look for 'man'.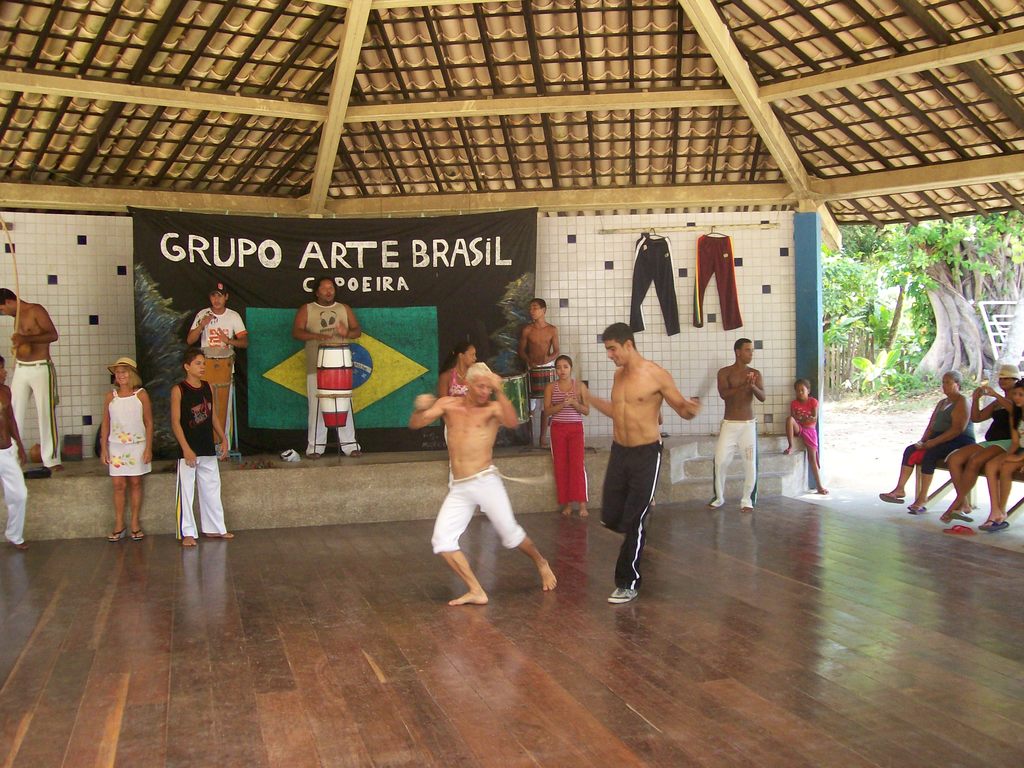
Found: (586,308,692,604).
